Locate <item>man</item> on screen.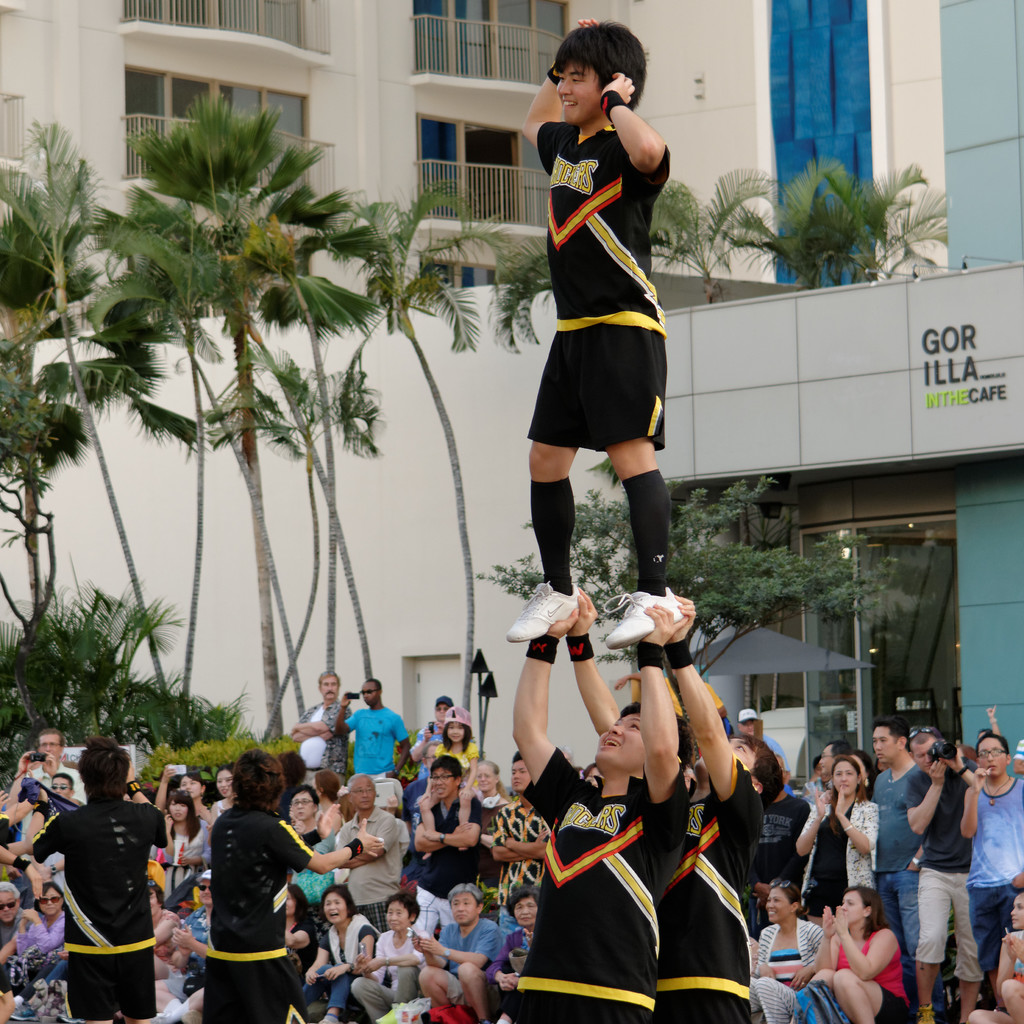
On screen at left=13, top=729, right=83, bottom=803.
